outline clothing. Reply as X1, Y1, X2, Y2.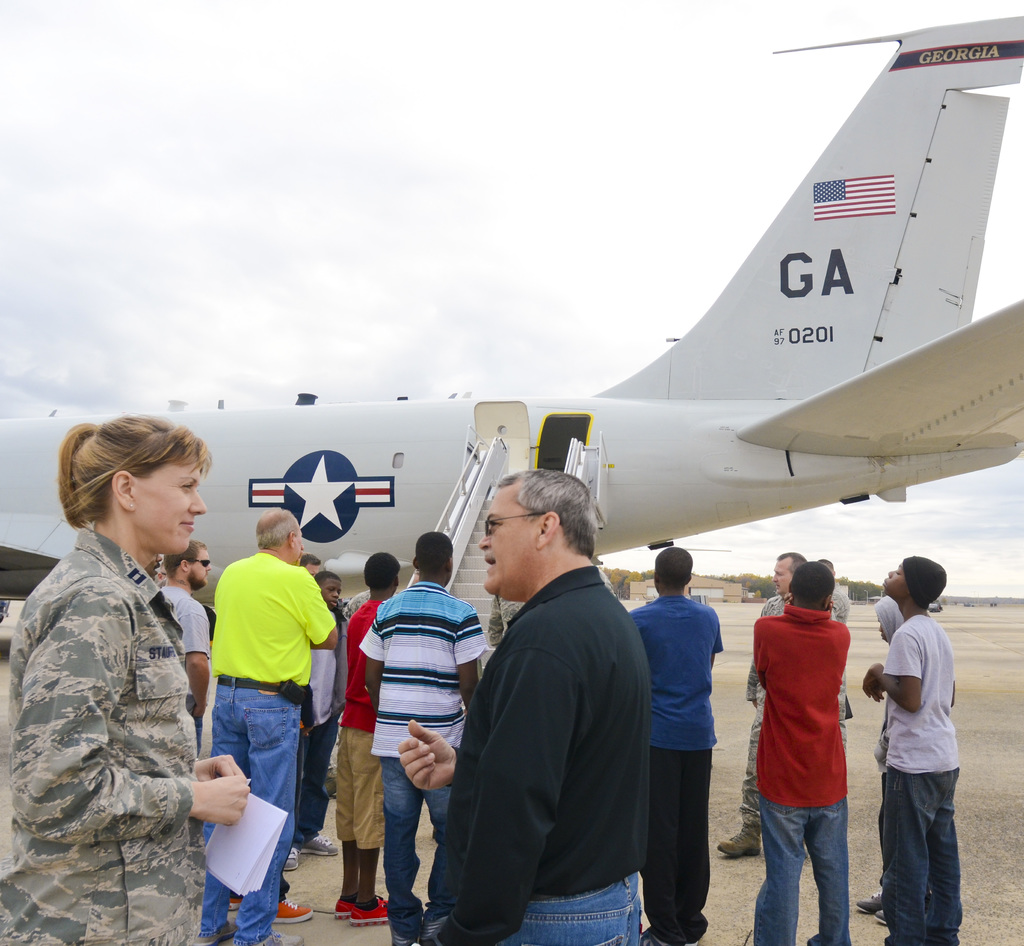
209, 552, 337, 943.
